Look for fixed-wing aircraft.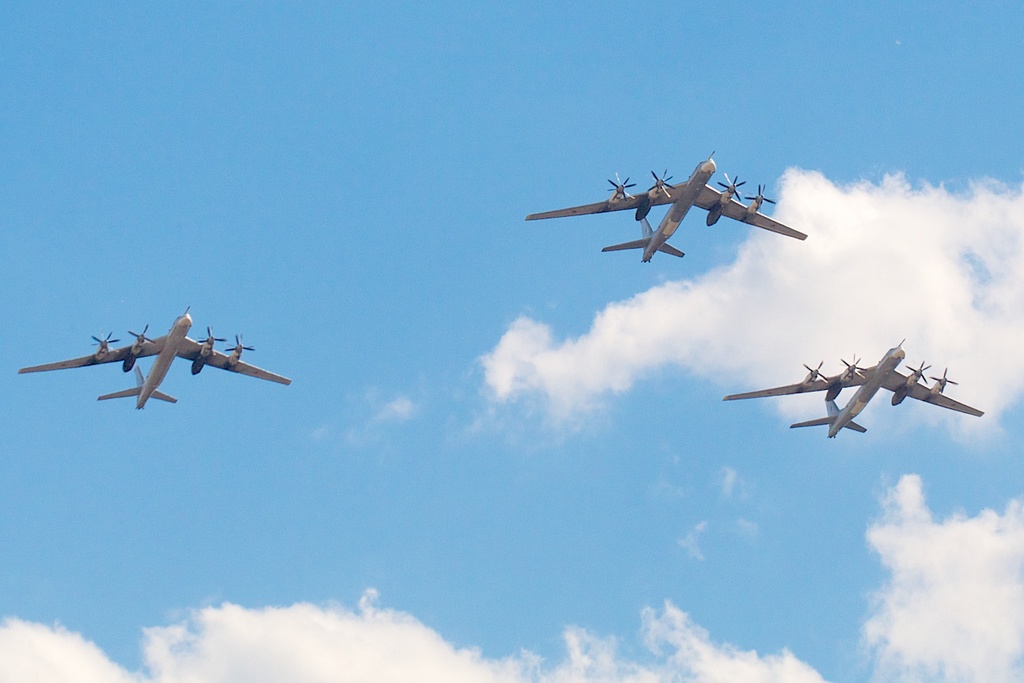
Found: BBox(17, 306, 292, 412).
